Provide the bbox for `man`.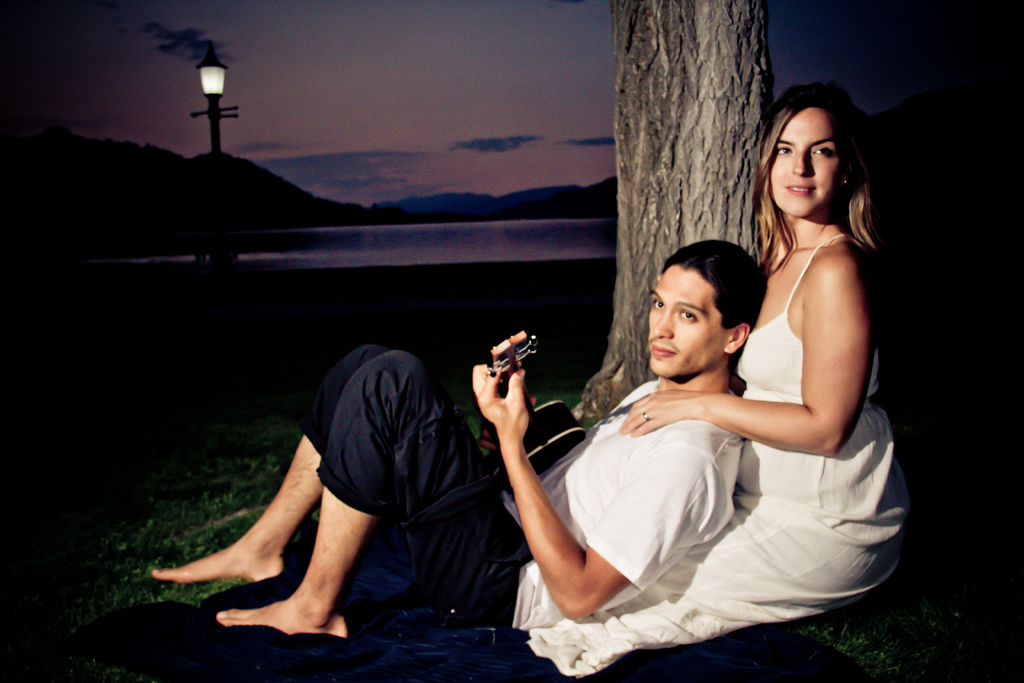
left=148, top=240, right=768, bottom=639.
